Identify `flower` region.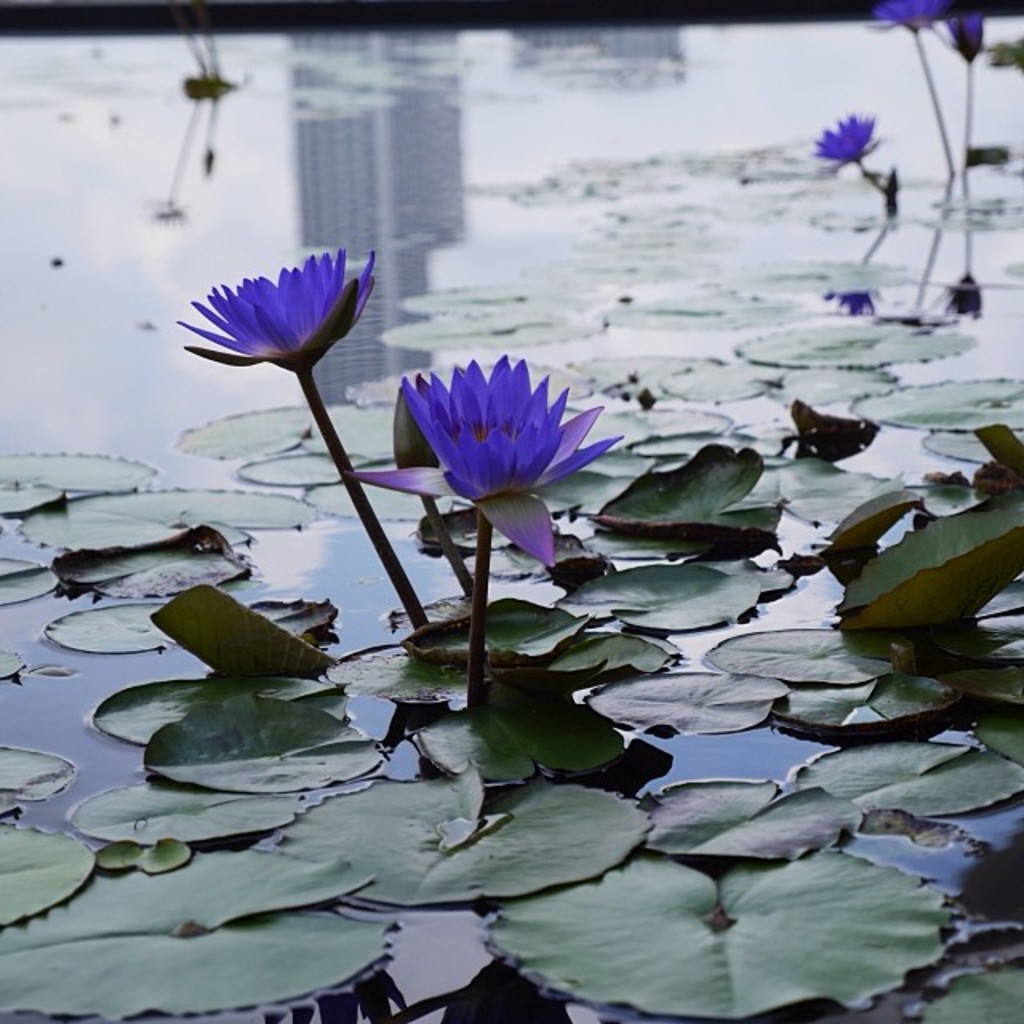
Region: detection(178, 243, 378, 378).
